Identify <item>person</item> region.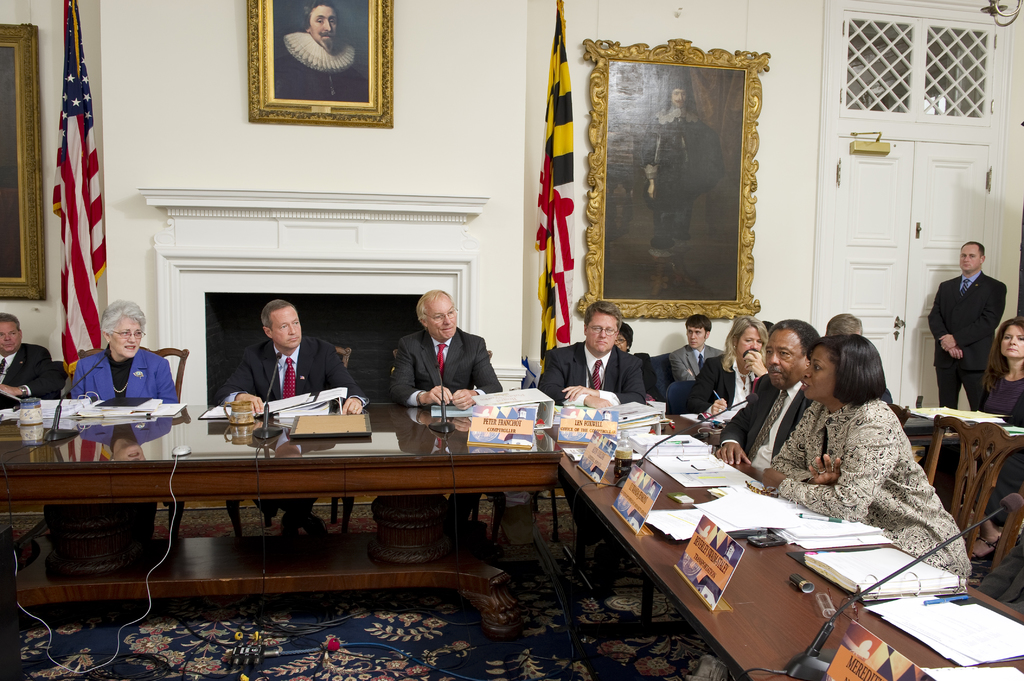
Region: bbox=[811, 312, 893, 426].
